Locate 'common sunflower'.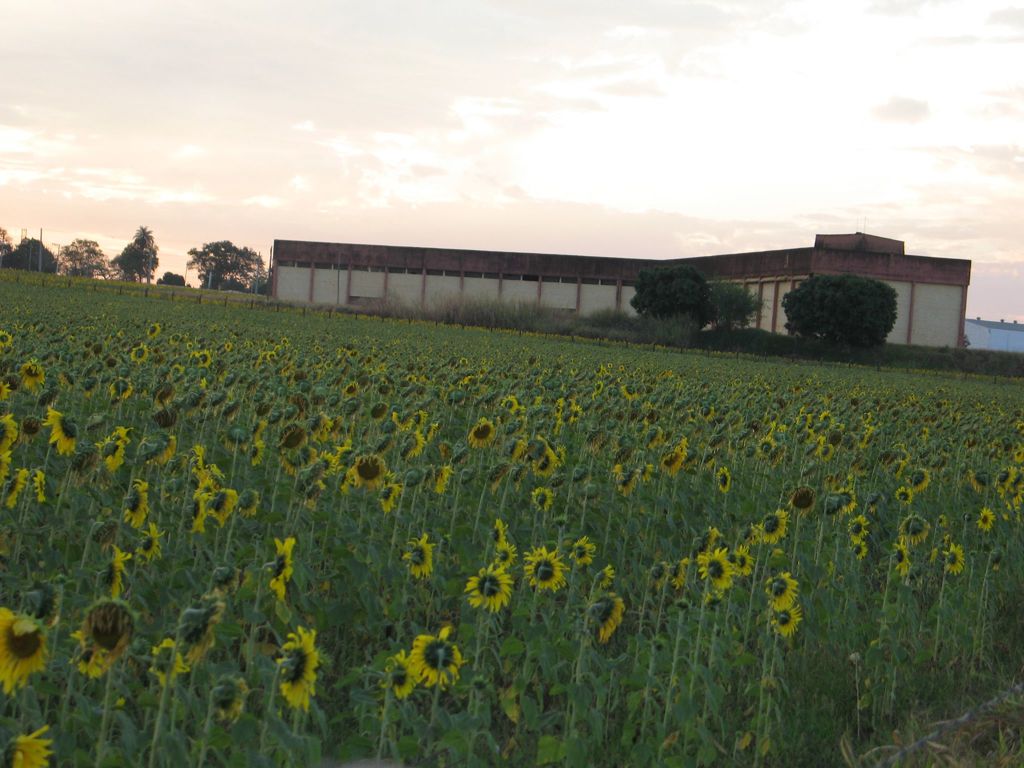
Bounding box: {"left": 108, "top": 478, "right": 150, "bottom": 529}.
